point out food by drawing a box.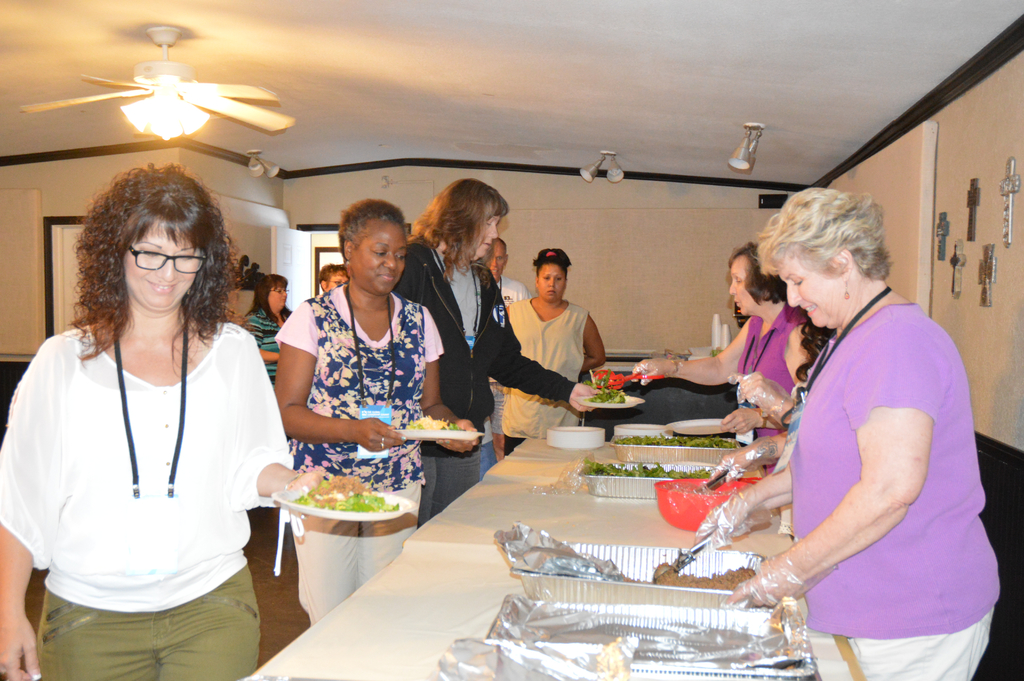
(x1=614, y1=435, x2=737, y2=452).
